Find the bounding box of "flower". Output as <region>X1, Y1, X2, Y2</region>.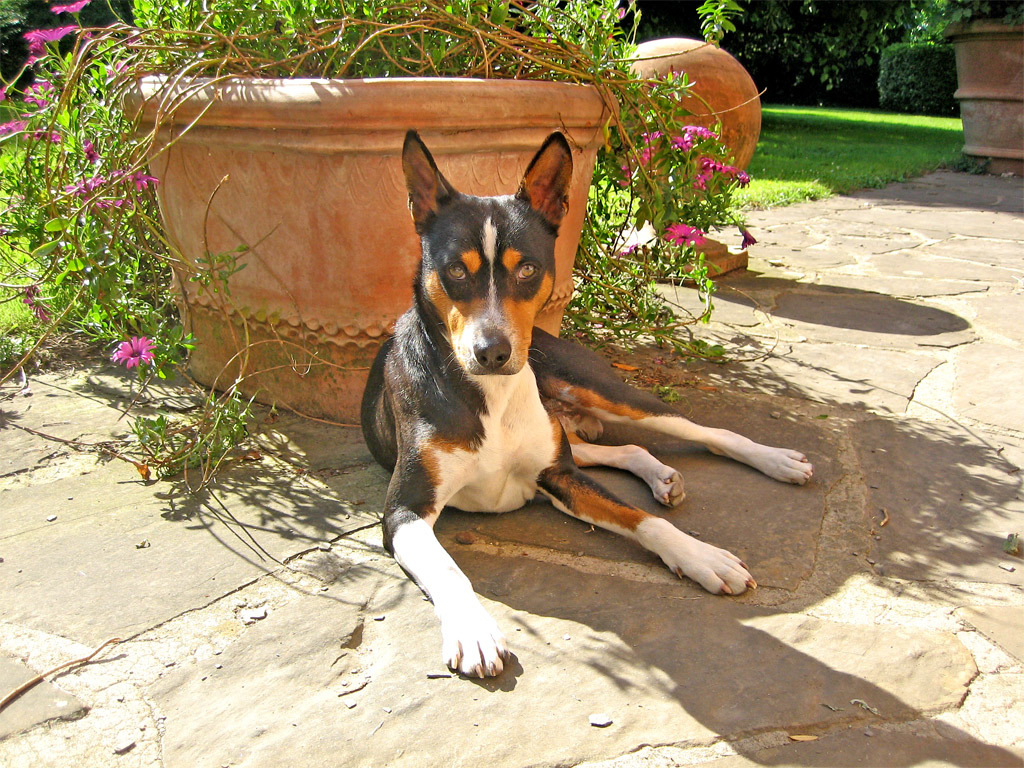
<region>22, 22, 81, 55</region>.
